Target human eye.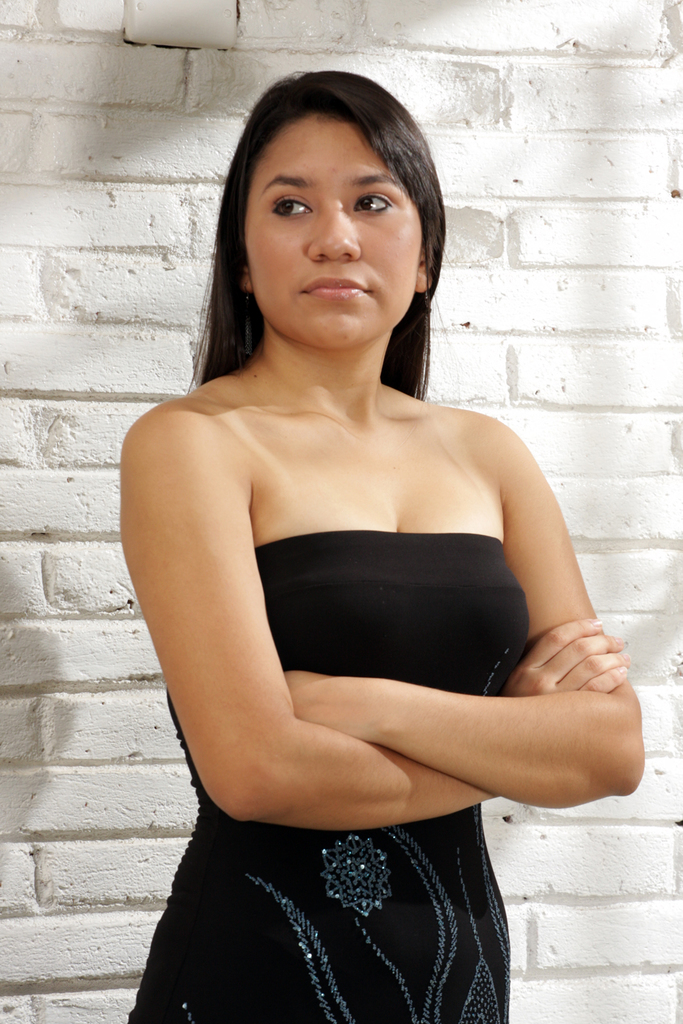
Target region: [left=266, top=199, right=317, bottom=223].
